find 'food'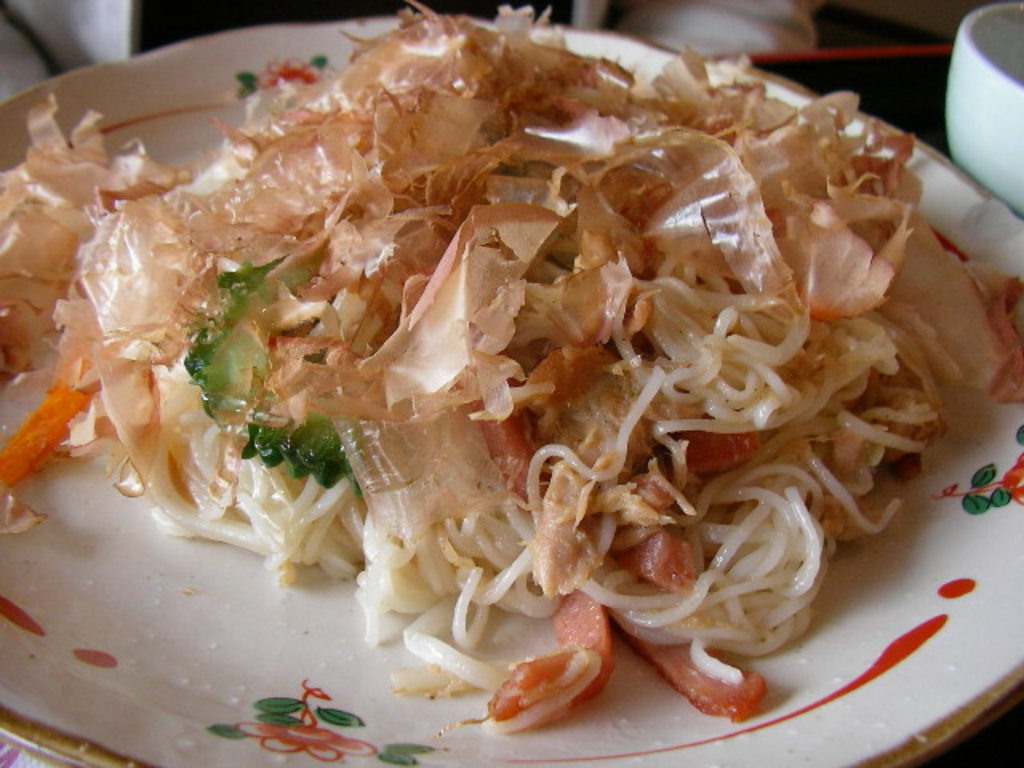
locate(50, 18, 946, 712)
